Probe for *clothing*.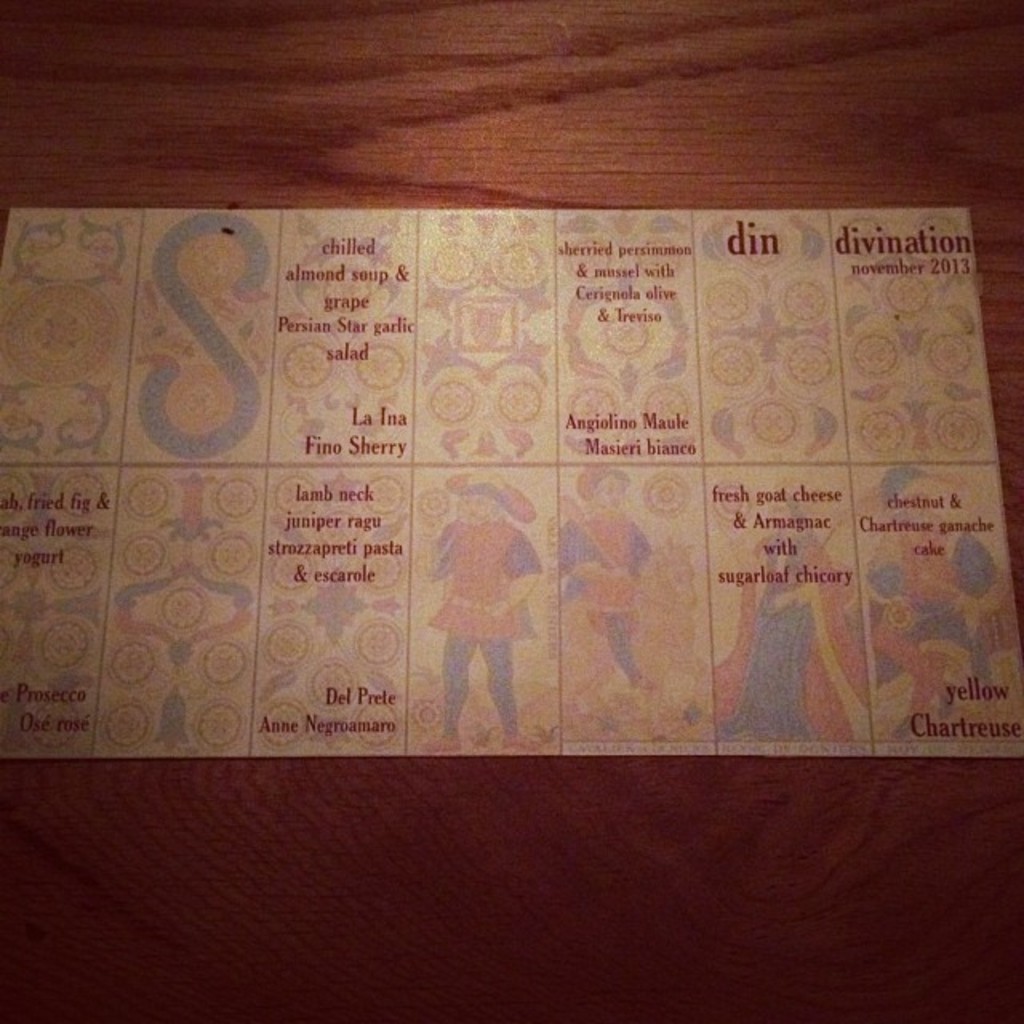
Probe result: box=[730, 530, 870, 746].
